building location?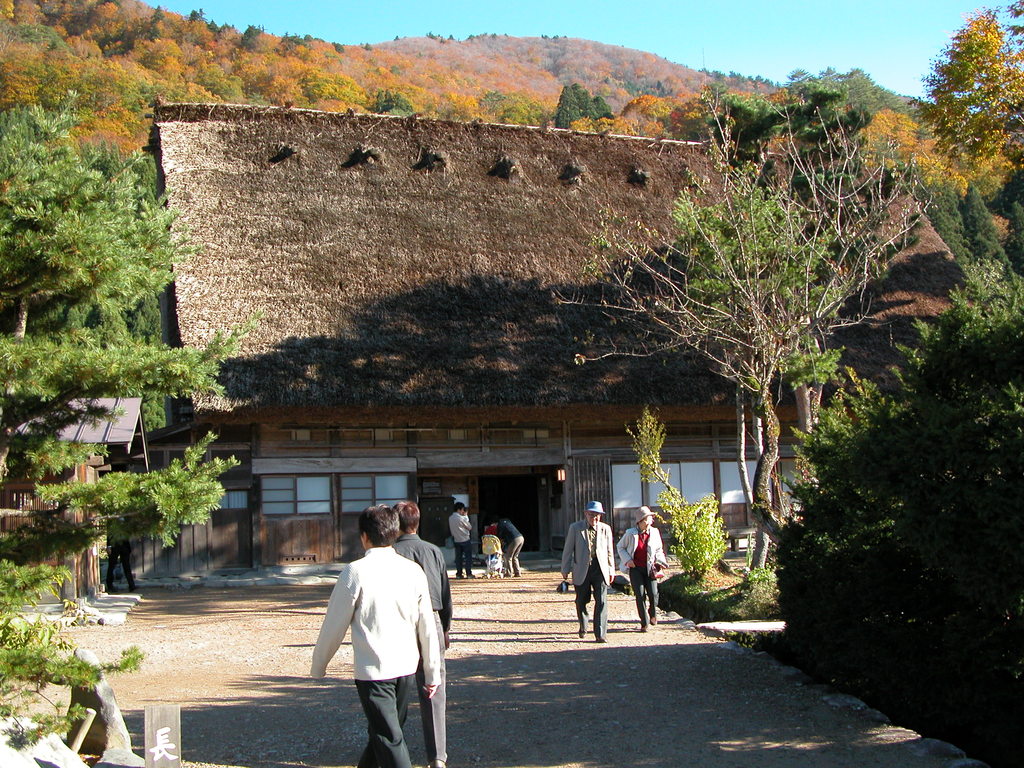
BBox(113, 95, 996, 572)
